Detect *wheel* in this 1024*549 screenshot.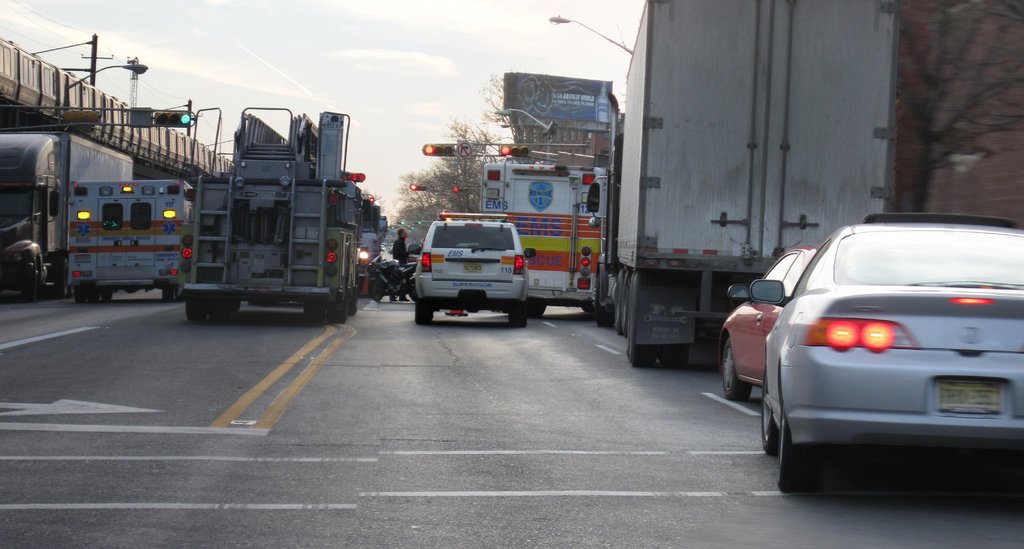
Detection: left=186, top=296, right=205, bottom=319.
